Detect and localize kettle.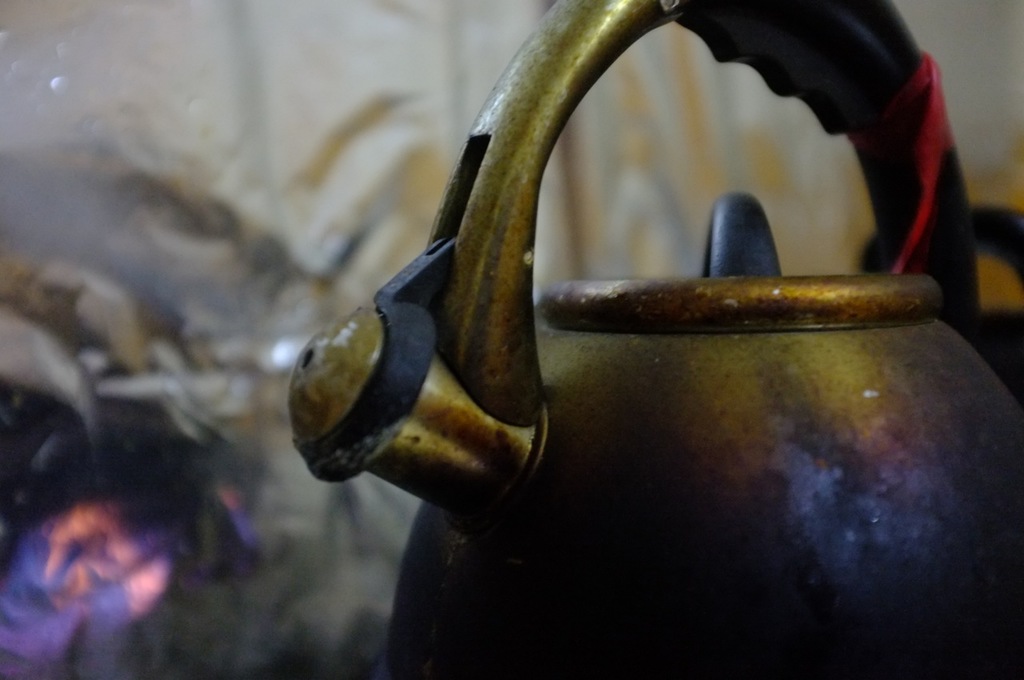
Localized at [278, 0, 1023, 679].
